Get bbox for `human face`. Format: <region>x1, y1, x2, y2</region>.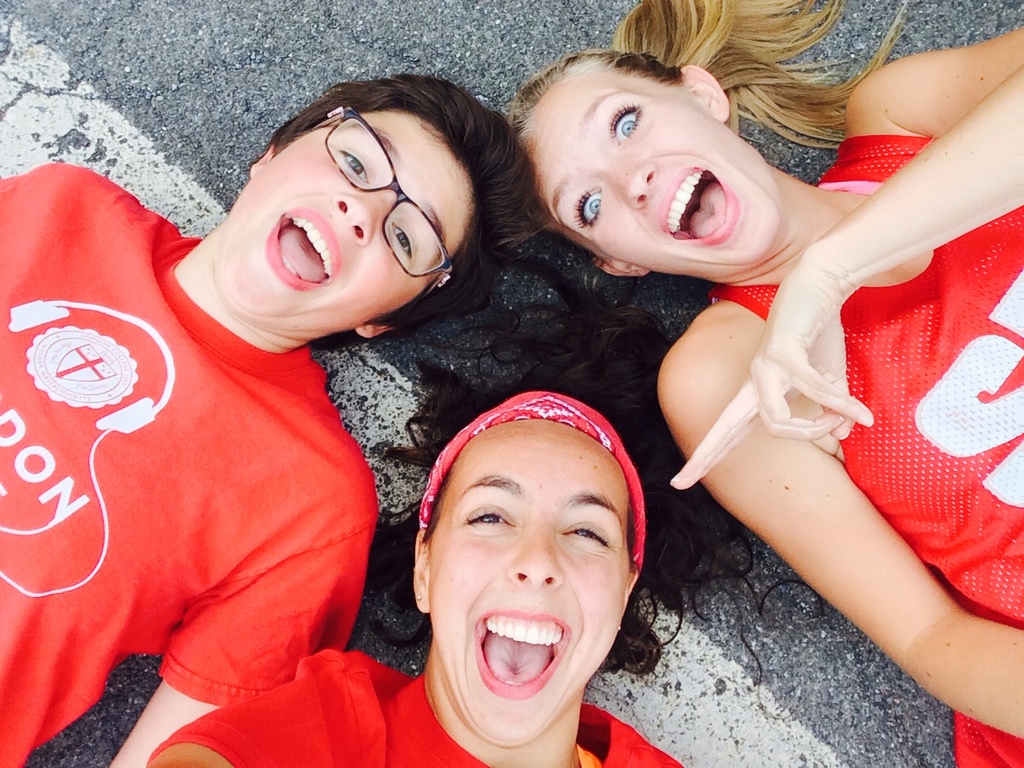
<region>522, 72, 782, 274</region>.
